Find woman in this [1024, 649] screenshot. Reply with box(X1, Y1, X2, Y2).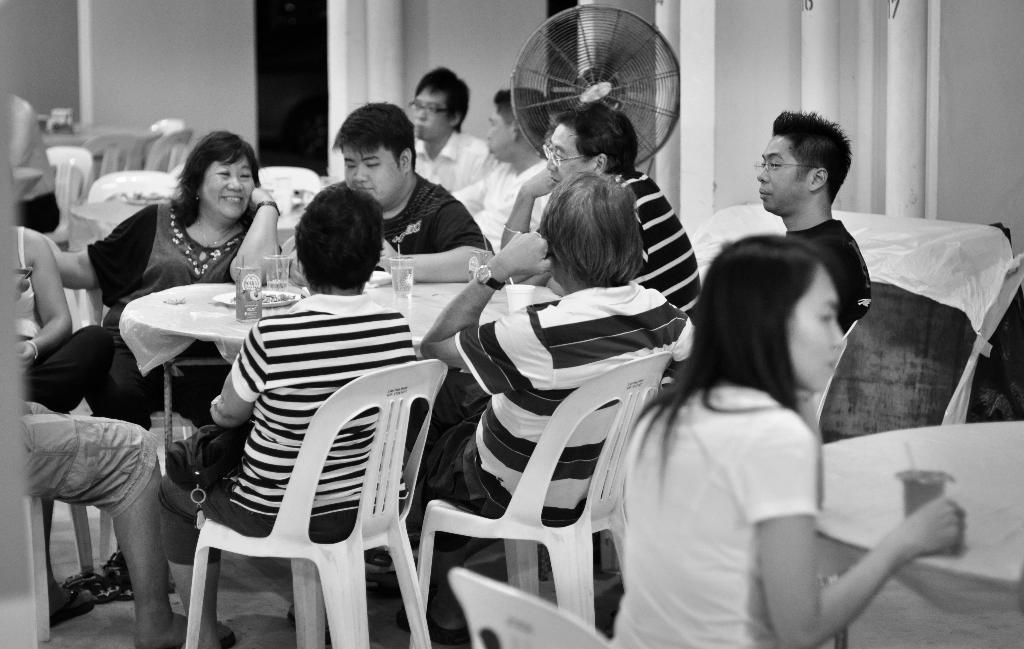
box(608, 232, 966, 648).
